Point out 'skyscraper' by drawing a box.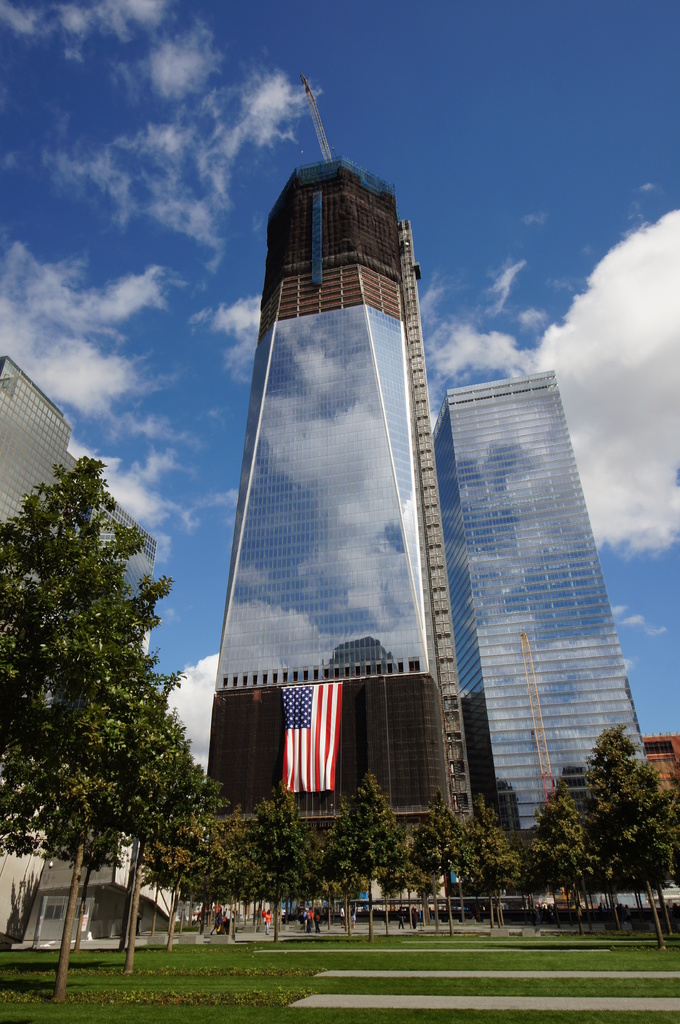
BBox(194, 159, 473, 846).
